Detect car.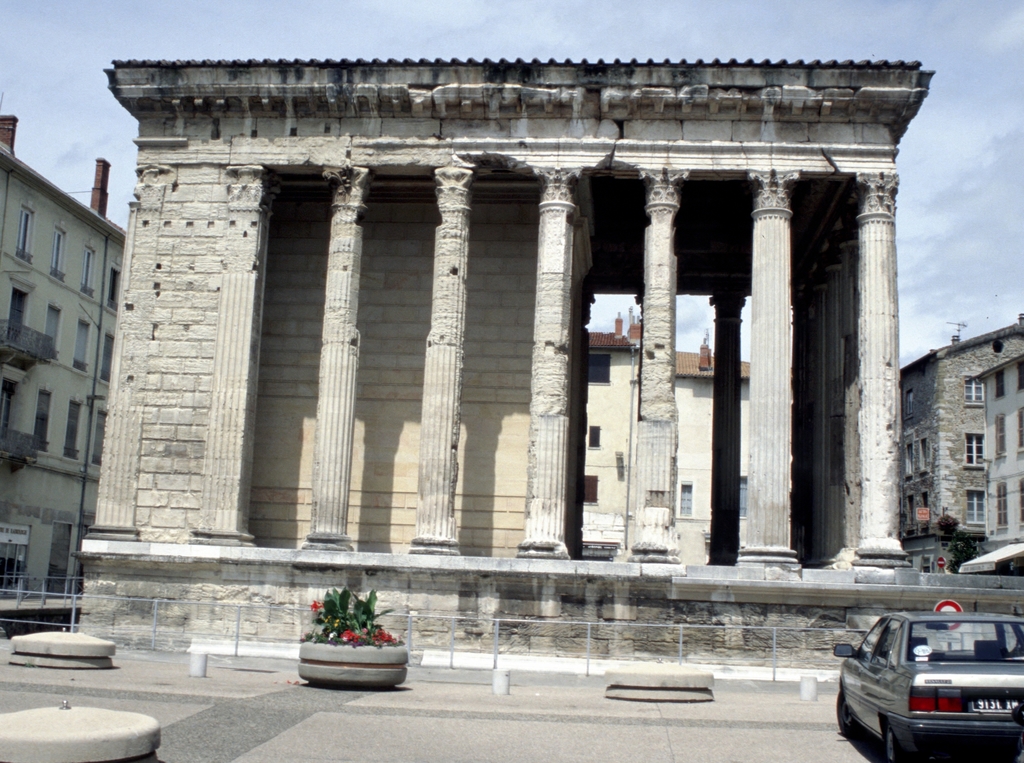
Detected at x1=827, y1=595, x2=1011, y2=762.
